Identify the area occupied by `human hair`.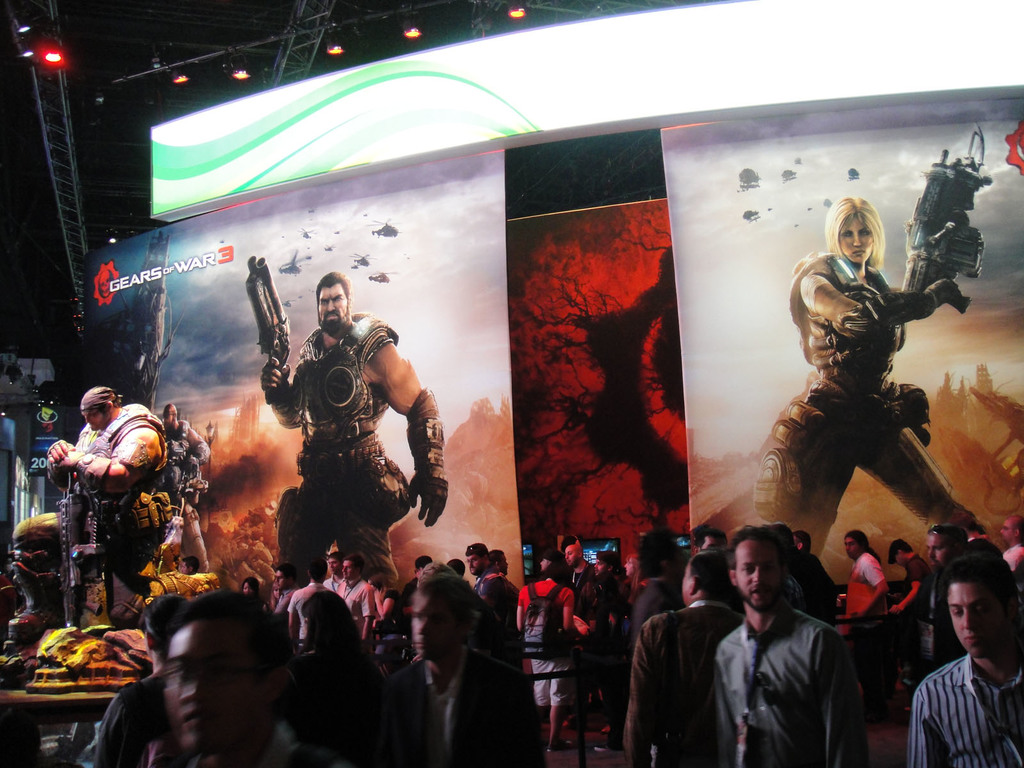
Area: select_region(346, 549, 367, 572).
